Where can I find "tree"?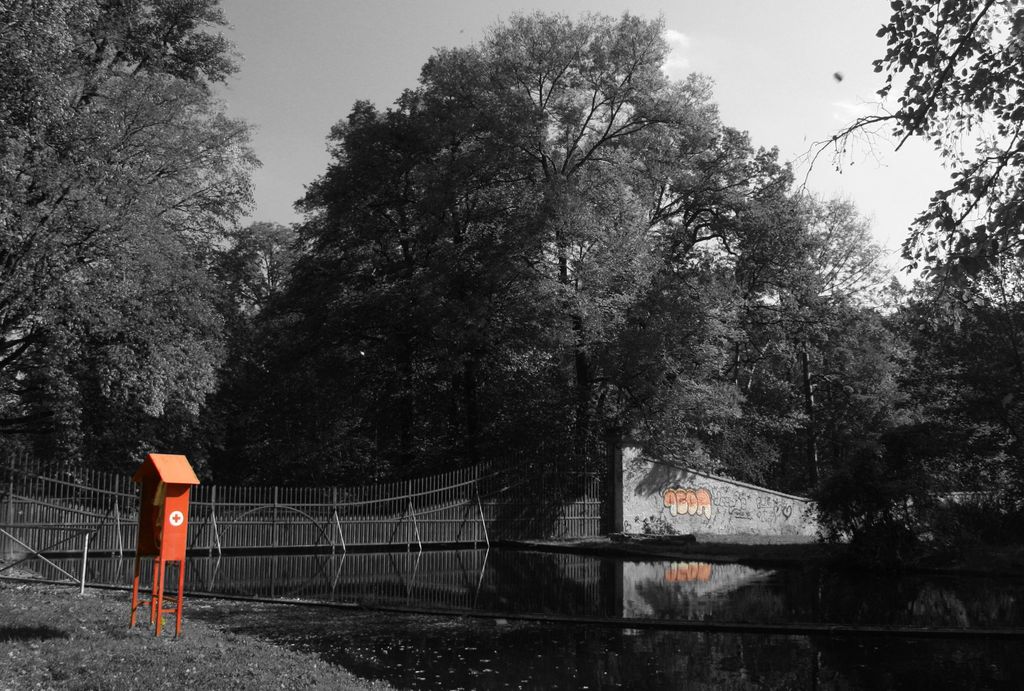
You can find it at x1=212 y1=216 x2=314 y2=468.
